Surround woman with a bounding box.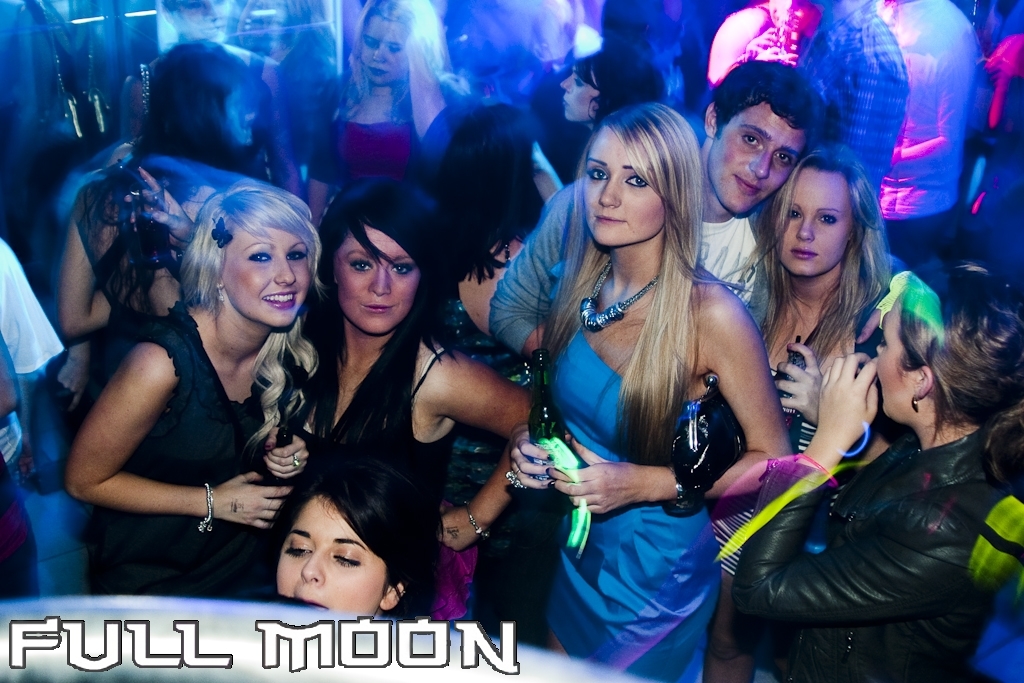
bbox=(735, 269, 1023, 682).
